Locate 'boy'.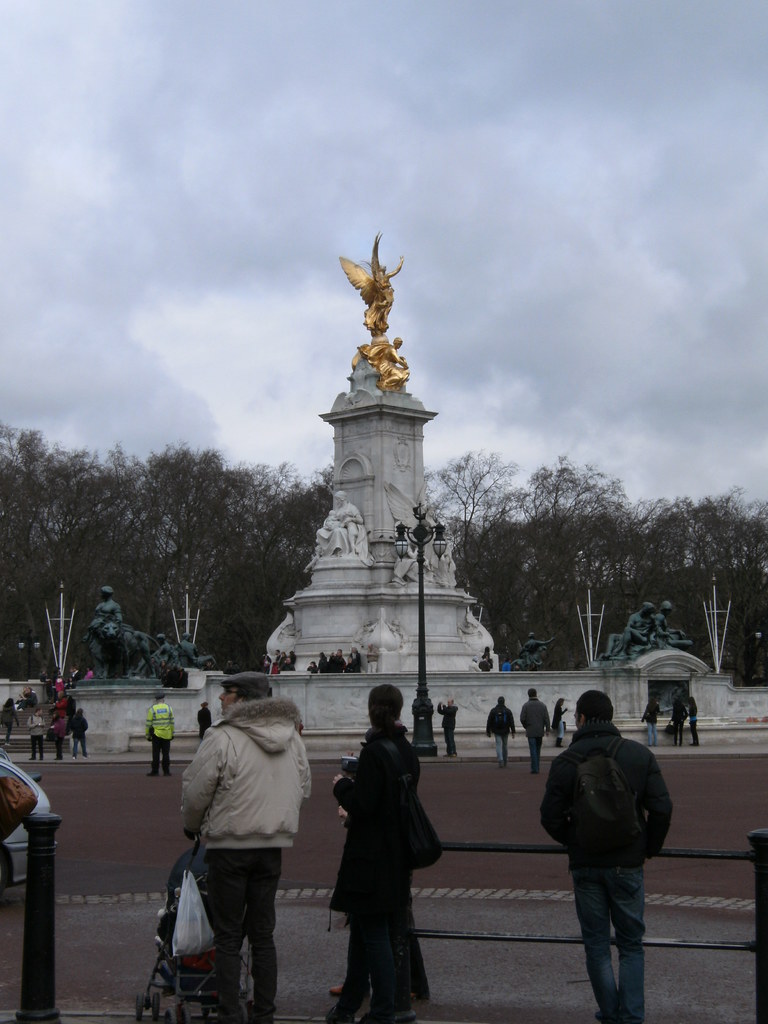
Bounding box: crop(307, 661, 318, 674).
